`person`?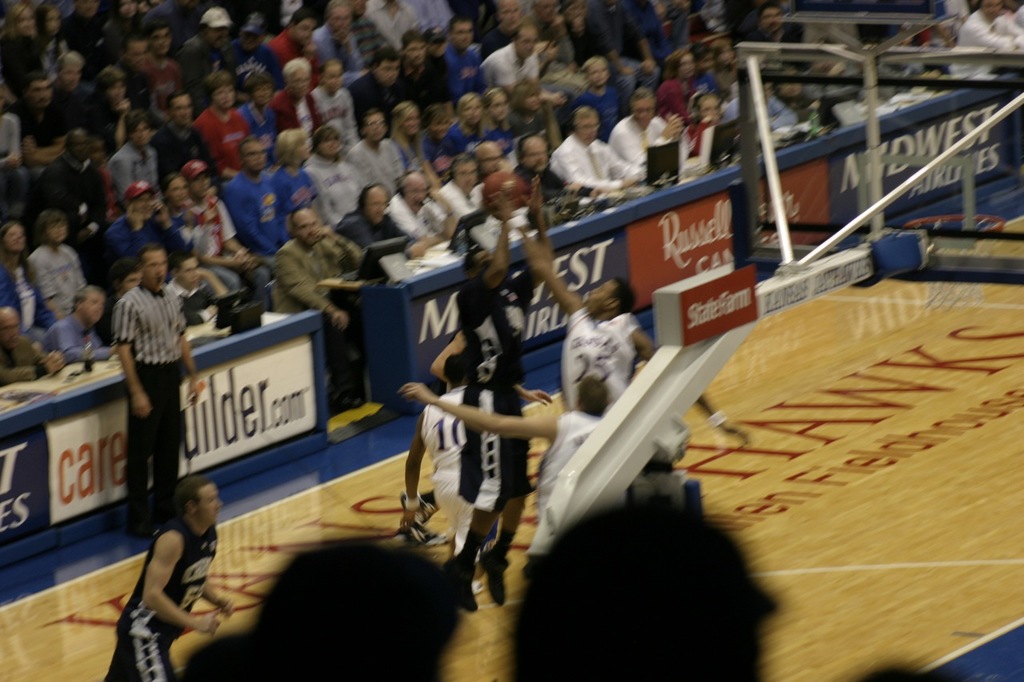
box=[114, 259, 142, 303]
